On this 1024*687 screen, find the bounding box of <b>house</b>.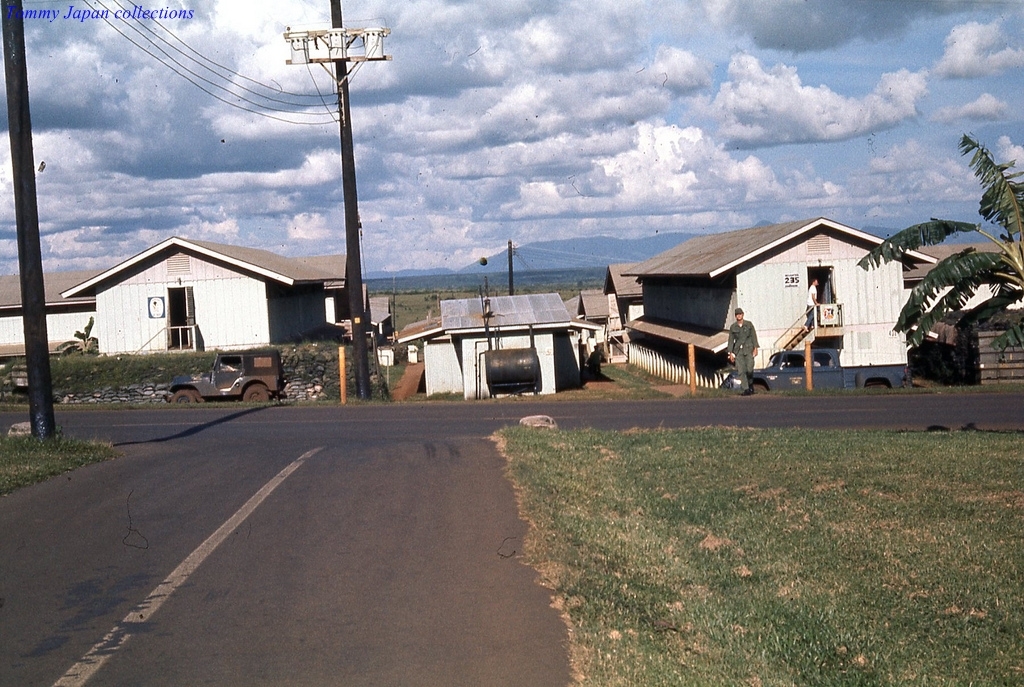
Bounding box: BBox(578, 284, 610, 374).
